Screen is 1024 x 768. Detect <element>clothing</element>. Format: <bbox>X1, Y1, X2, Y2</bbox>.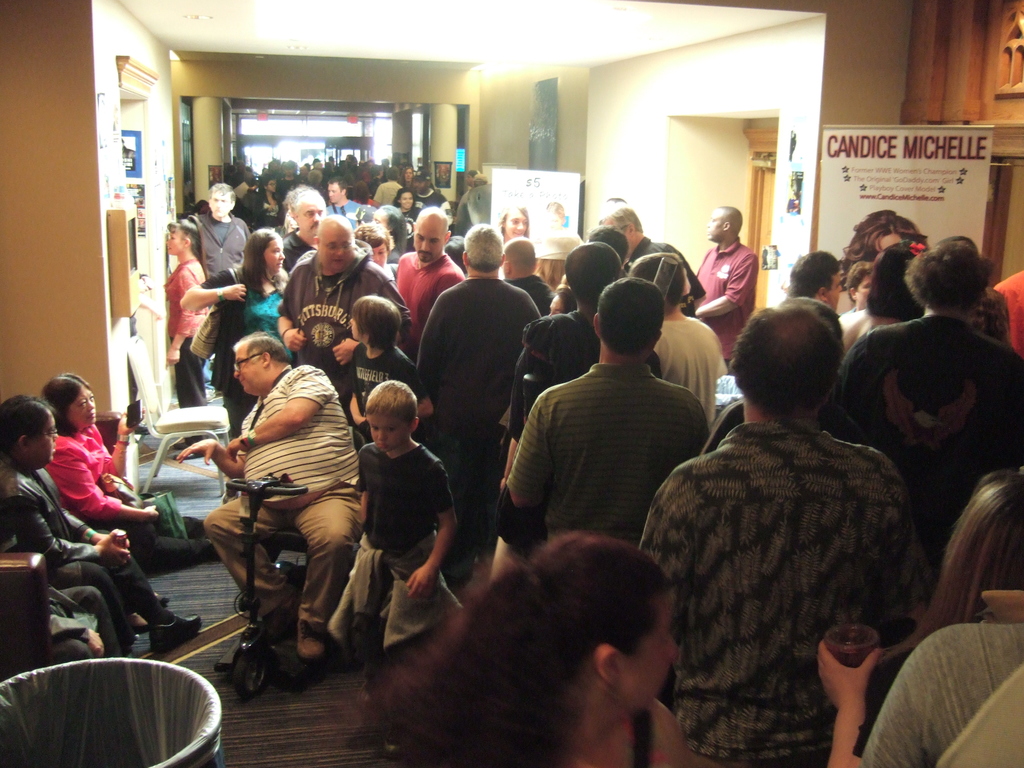
<bbox>626, 712, 647, 767</bbox>.
